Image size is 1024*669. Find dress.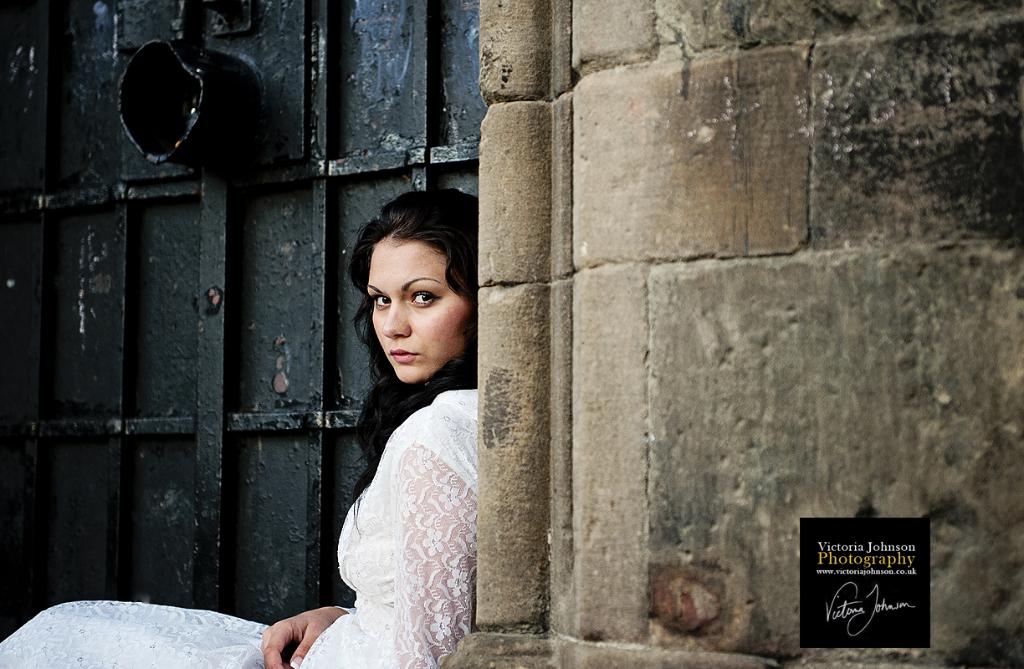
<bbox>0, 390, 479, 668</bbox>.
